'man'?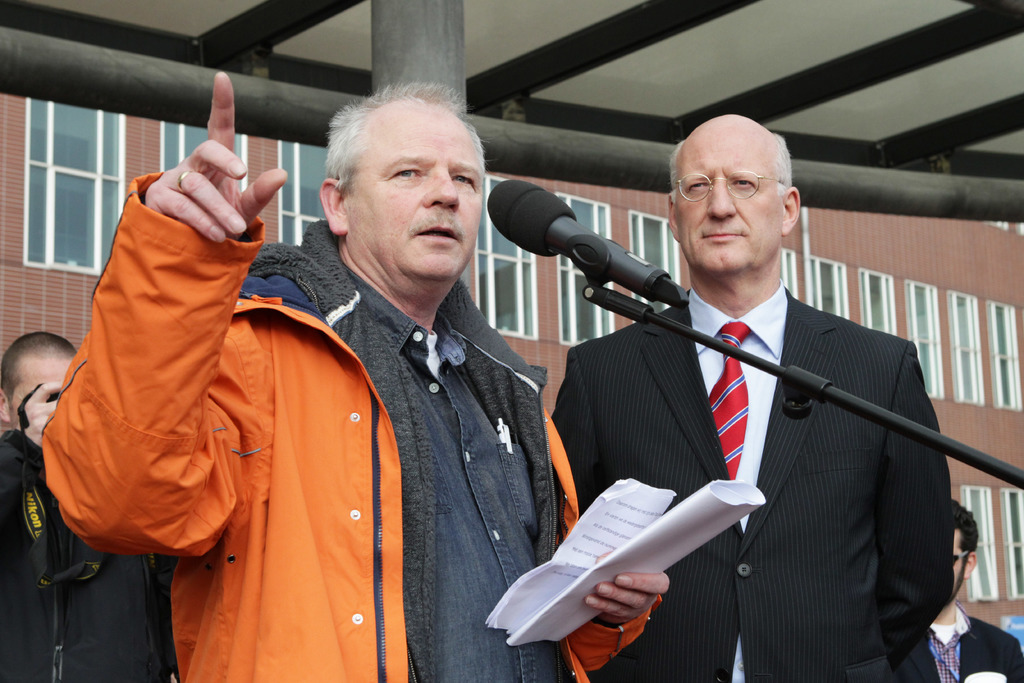
select_region(38, 73, 671, 682)
